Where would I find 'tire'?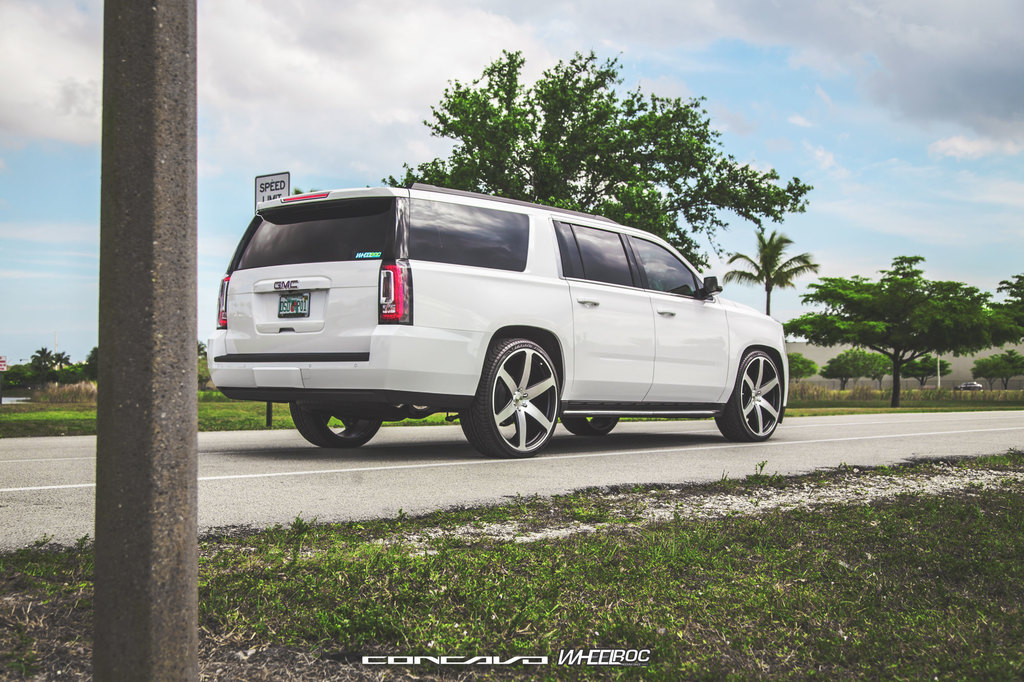
At [479, 349, 570, 453].
